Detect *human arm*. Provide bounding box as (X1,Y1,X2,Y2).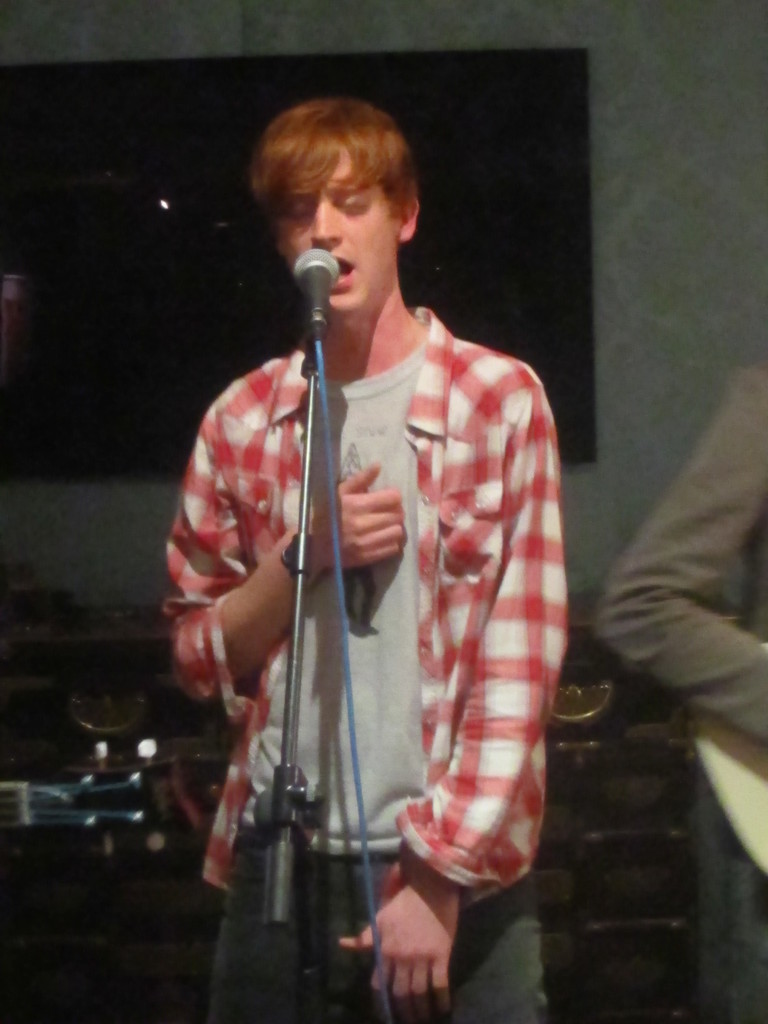
(588,337,767,749).
